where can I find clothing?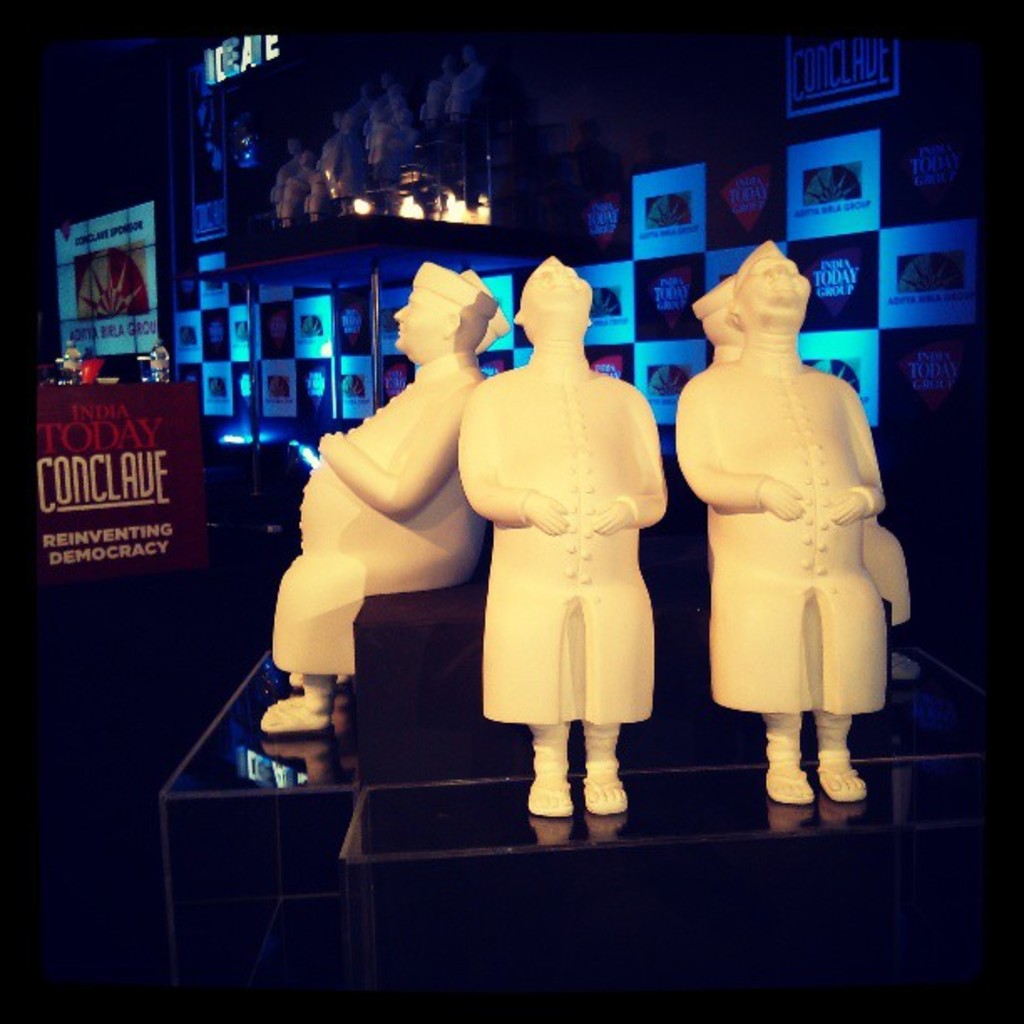
You can find it at 465, 370, 674, 731.
